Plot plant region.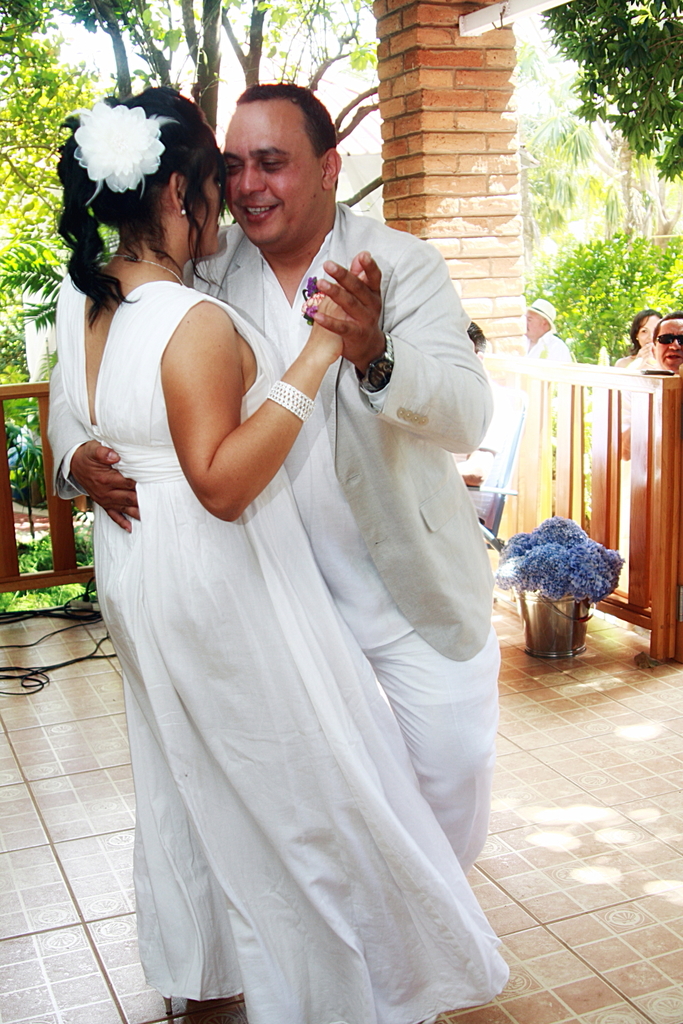
Plotted at 487, 501, 619, 603.
